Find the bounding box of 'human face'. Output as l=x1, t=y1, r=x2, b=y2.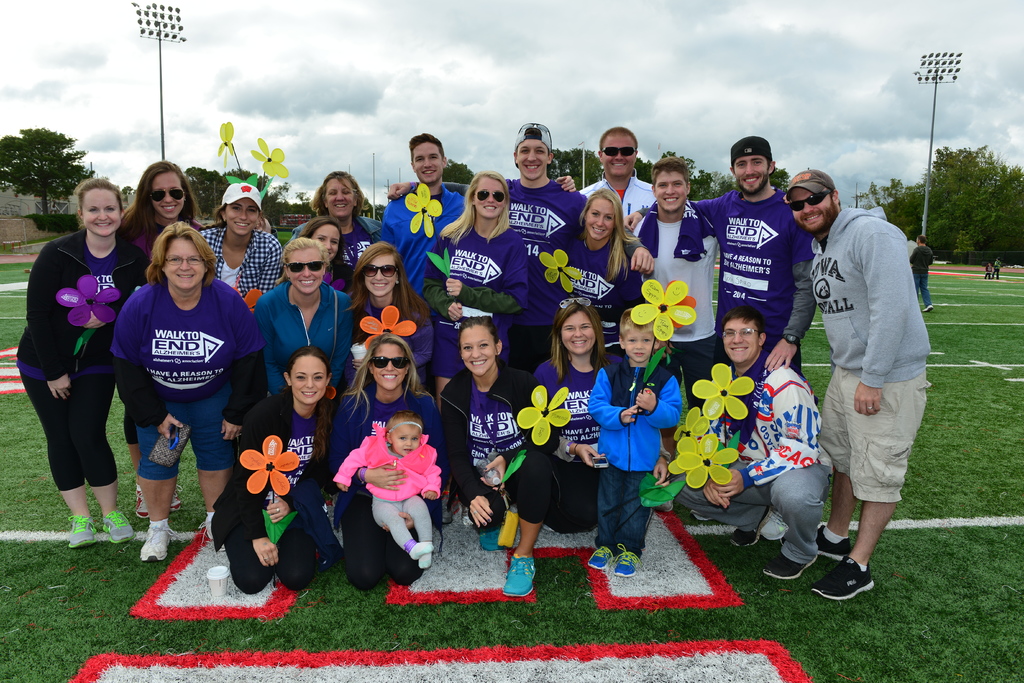
l=732, t=158, r=769, b=194.
